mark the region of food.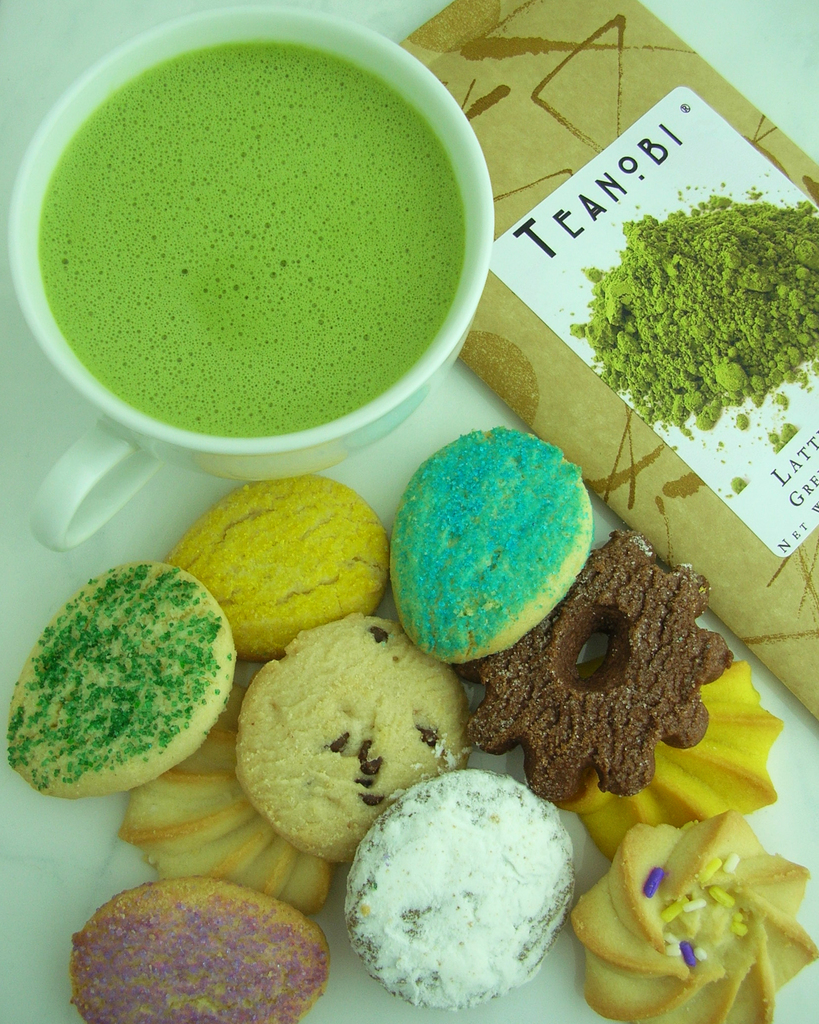
Region: 339:774:580:1009.
